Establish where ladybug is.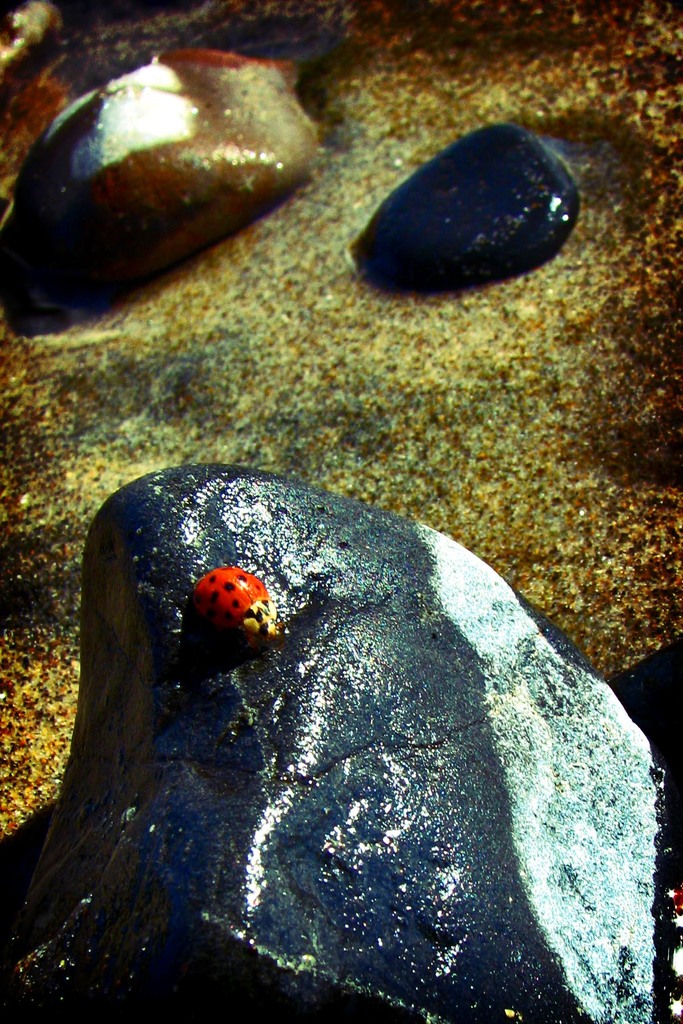
Established at bbox=[189, 568, 284, 648].
